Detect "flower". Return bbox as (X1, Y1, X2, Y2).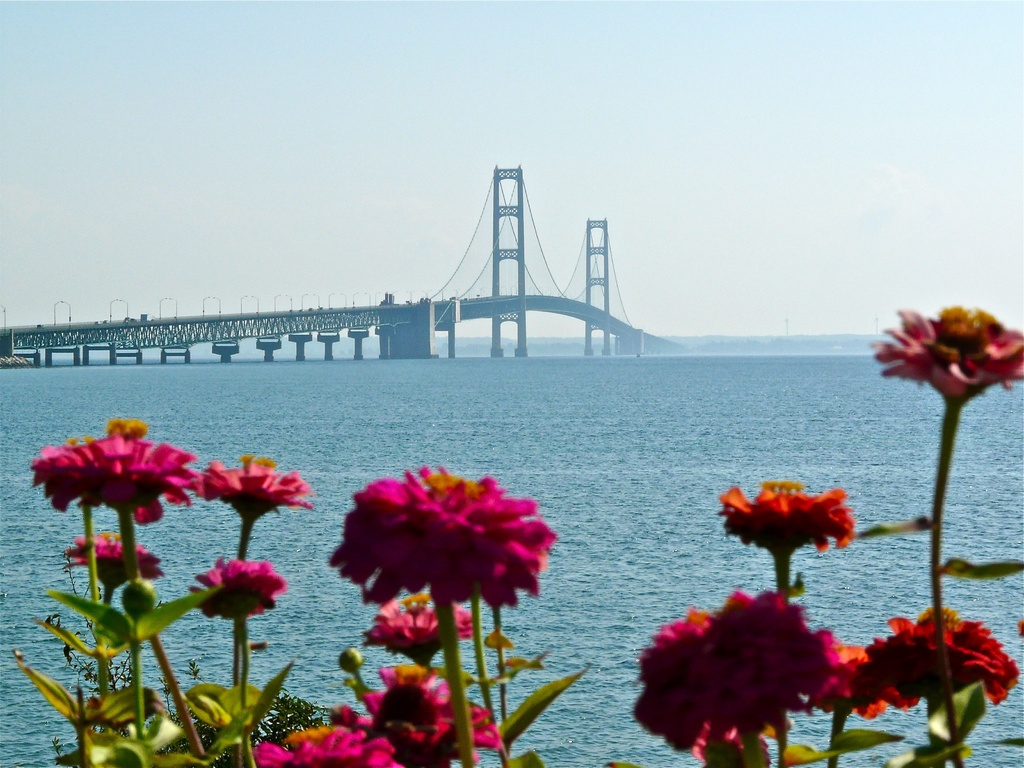
(76, 536, 158, 604).
